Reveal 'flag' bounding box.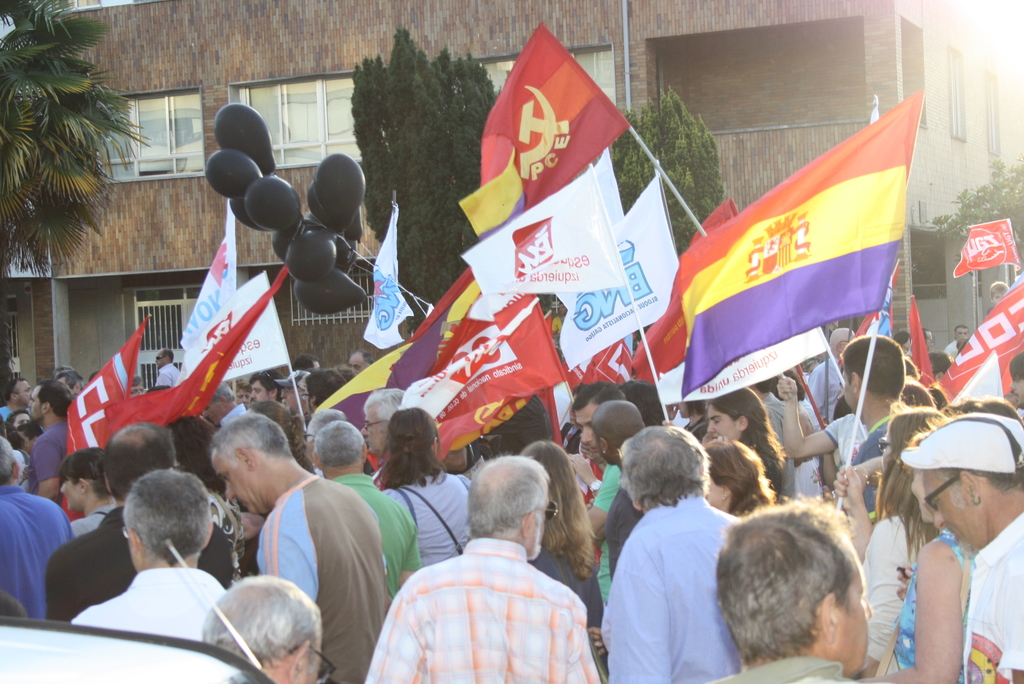
Revealed: <bbox>904, 295, 939, 385</bbox>.
